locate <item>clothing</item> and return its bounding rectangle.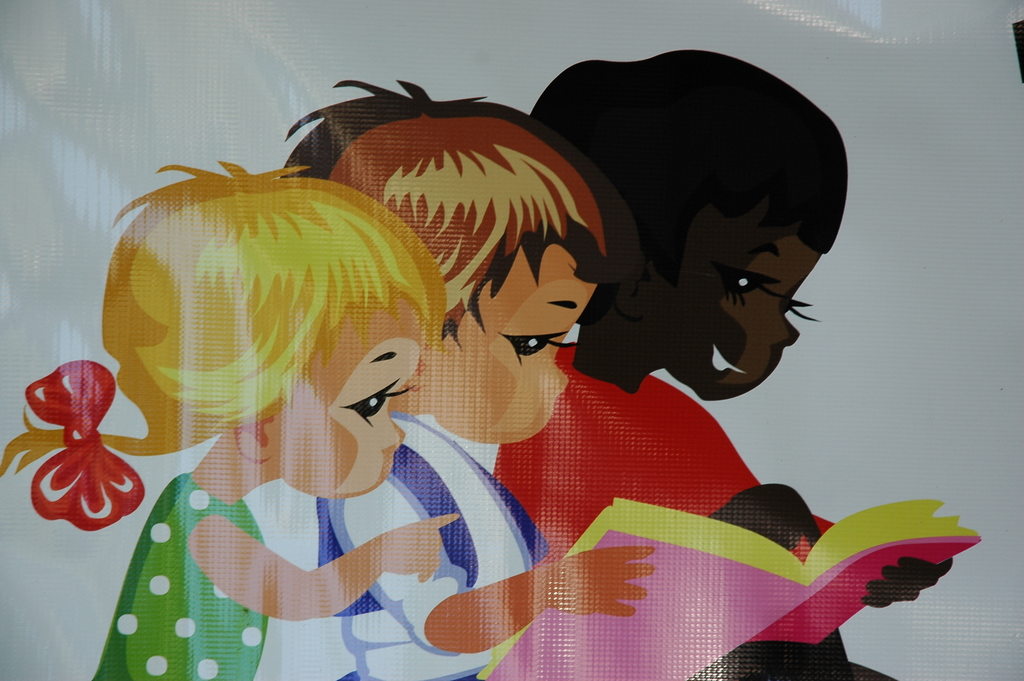
locate(297, 377, 556, 628).
